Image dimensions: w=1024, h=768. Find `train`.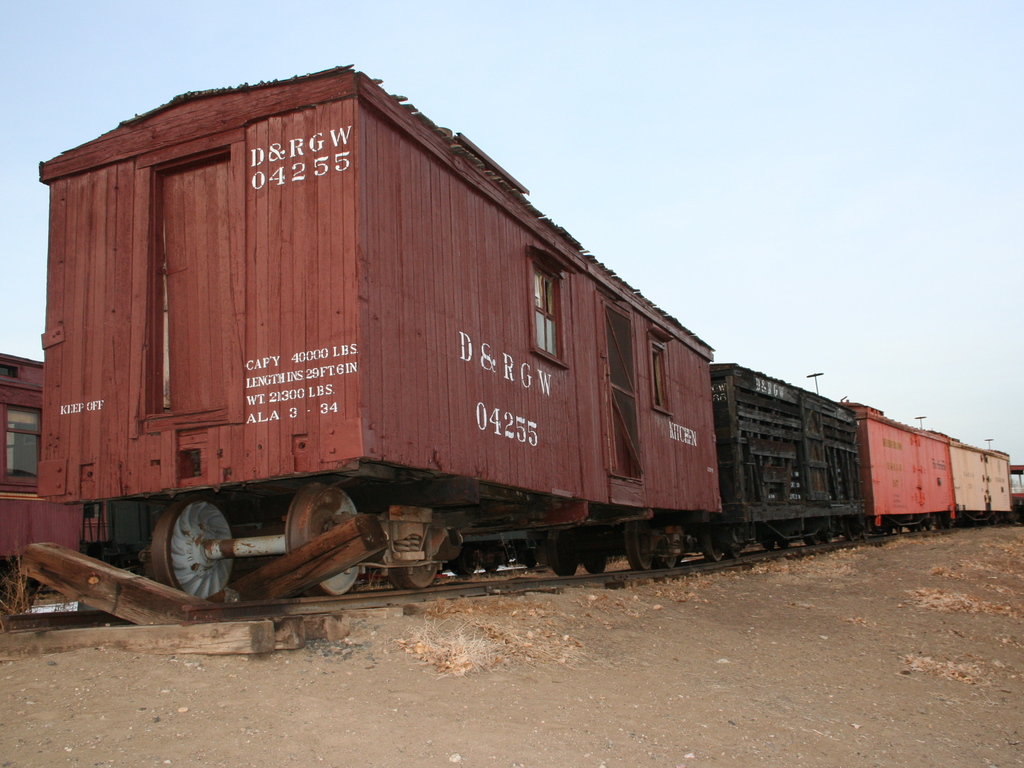
box(0, 351, 49, 599).
